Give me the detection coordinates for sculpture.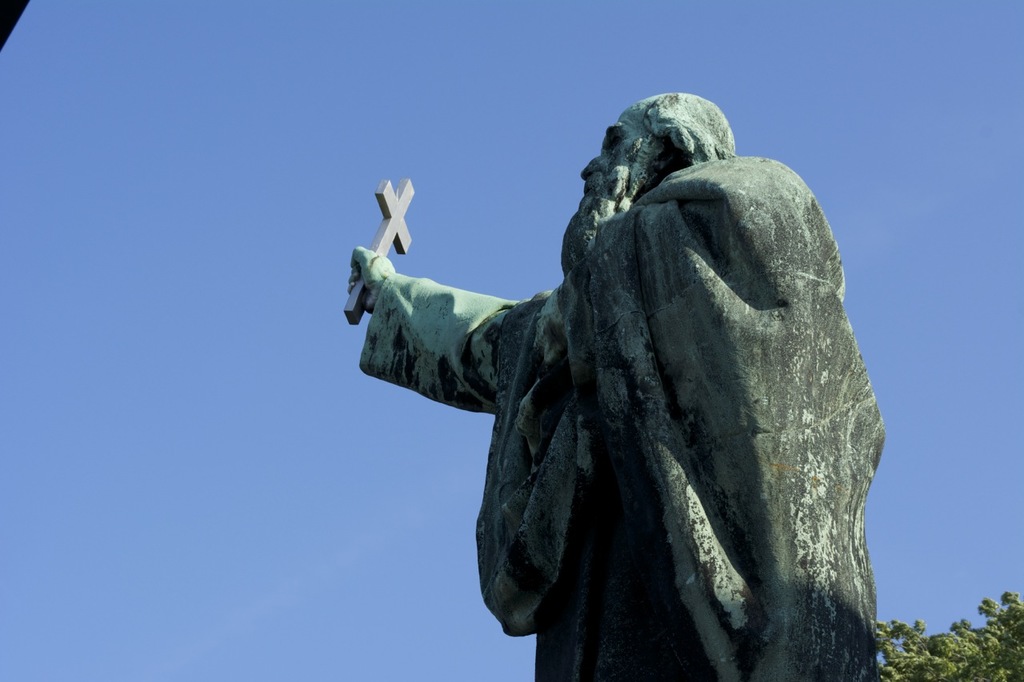
<bbox>336, 83, 884, 678</bbox>.
